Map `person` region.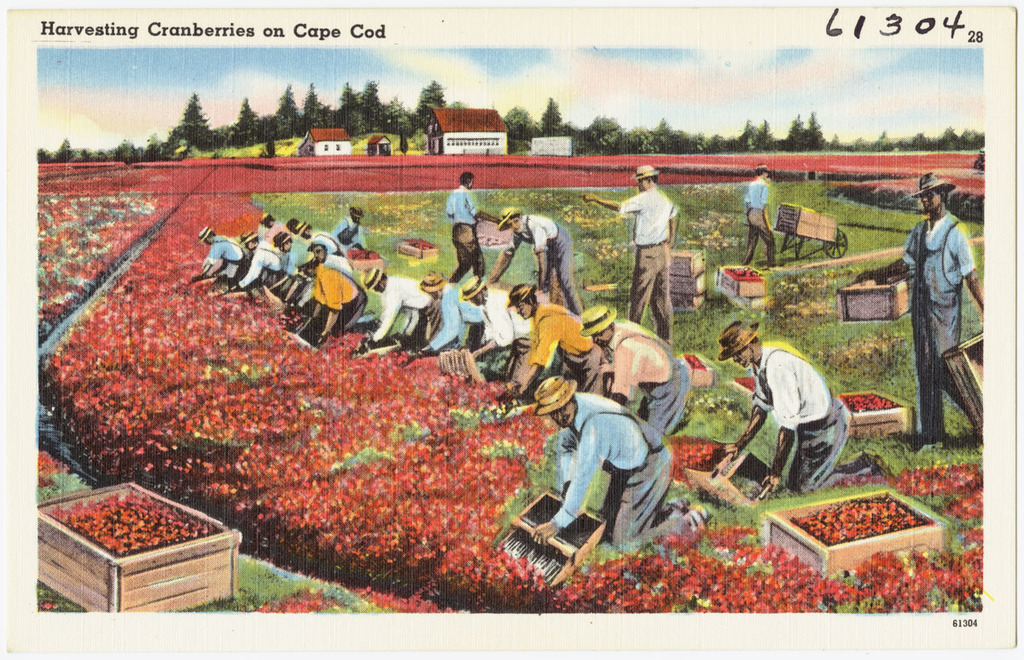
Mapped to bbox(332, 213, 364, 250).
